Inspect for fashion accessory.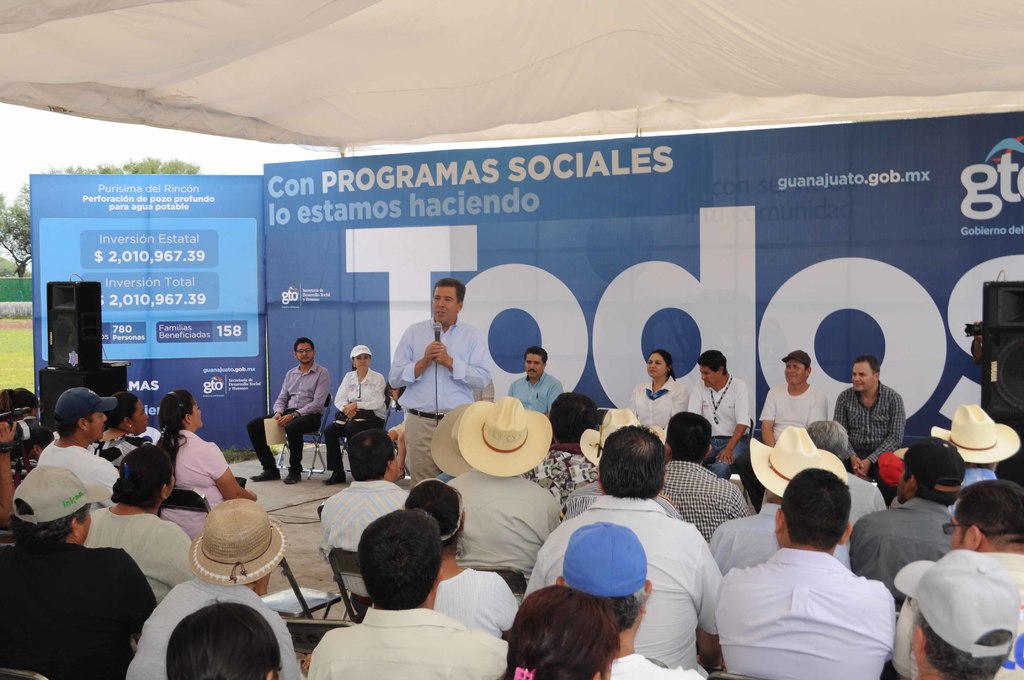
Inspection: {"left": 321, "top": 469, "right": 348, "bottom": 482}.
